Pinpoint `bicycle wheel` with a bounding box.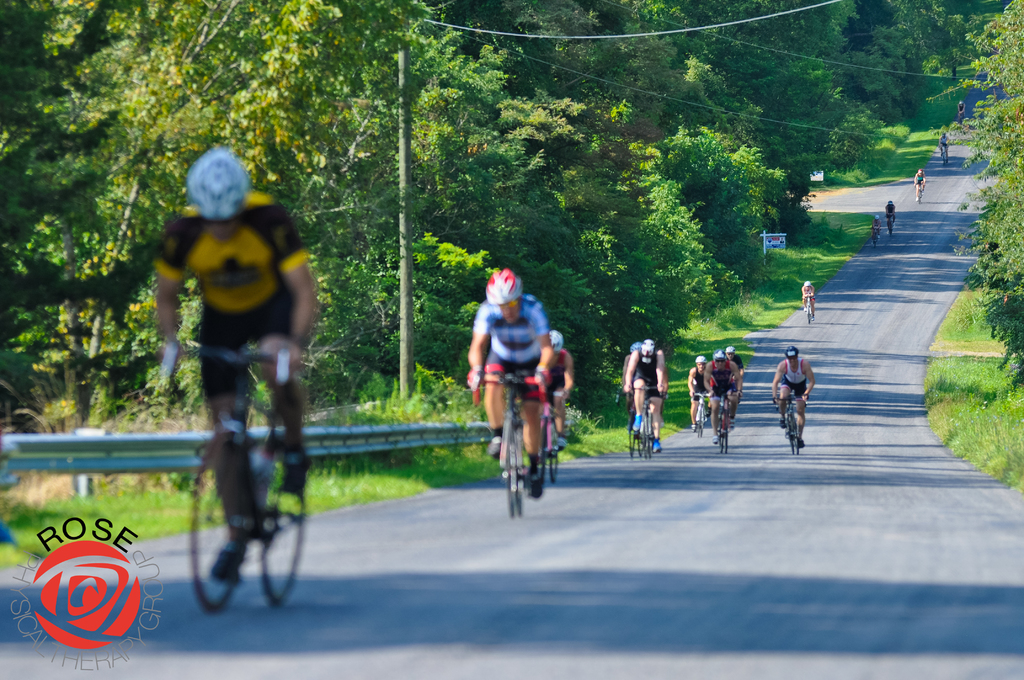
{"x1": 636, "y1": 433, "x2": 641, "y2": 455}.
